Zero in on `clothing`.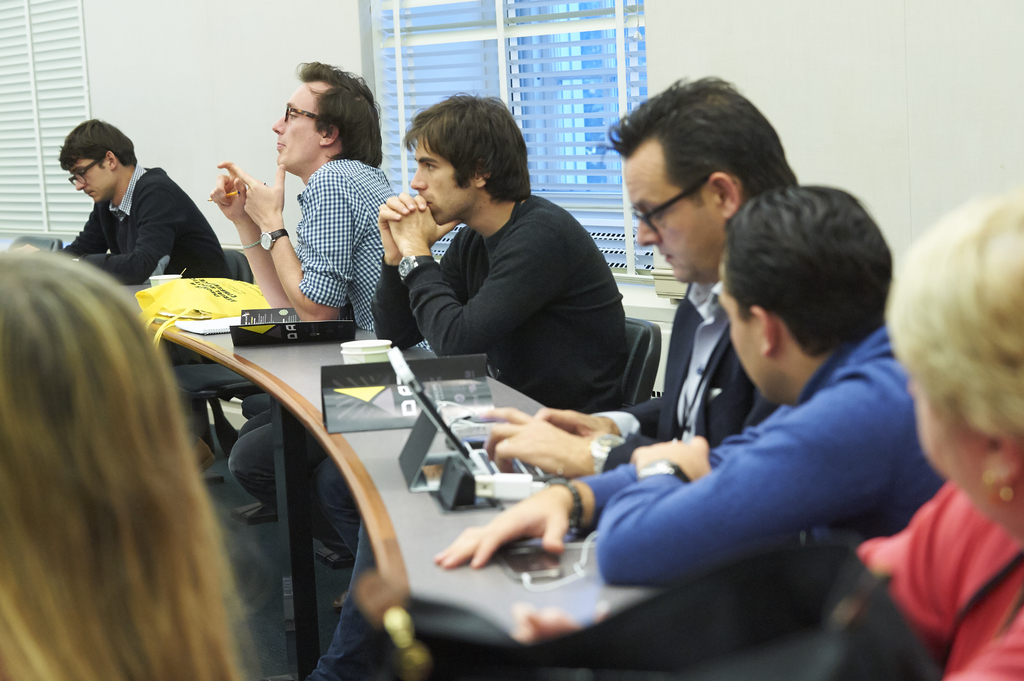
Zeroed in: [370, 147, 657, 404].
